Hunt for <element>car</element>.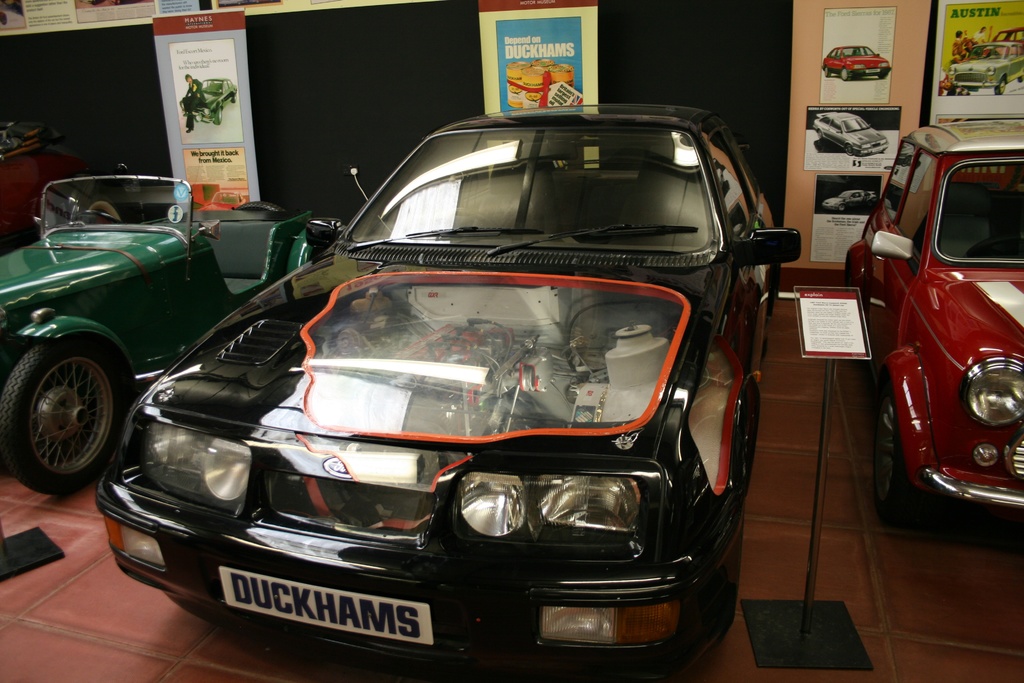
Hunted down at bbox=[823, 45, 889, 79].
